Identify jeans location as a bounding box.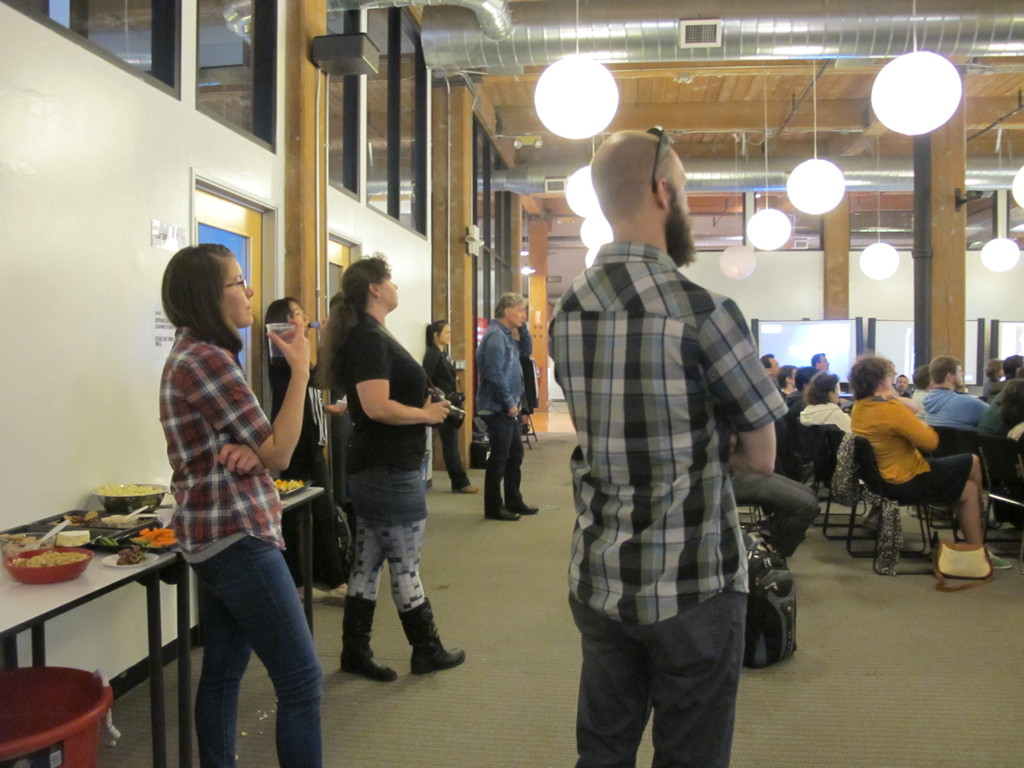
[173,536,316,762].
